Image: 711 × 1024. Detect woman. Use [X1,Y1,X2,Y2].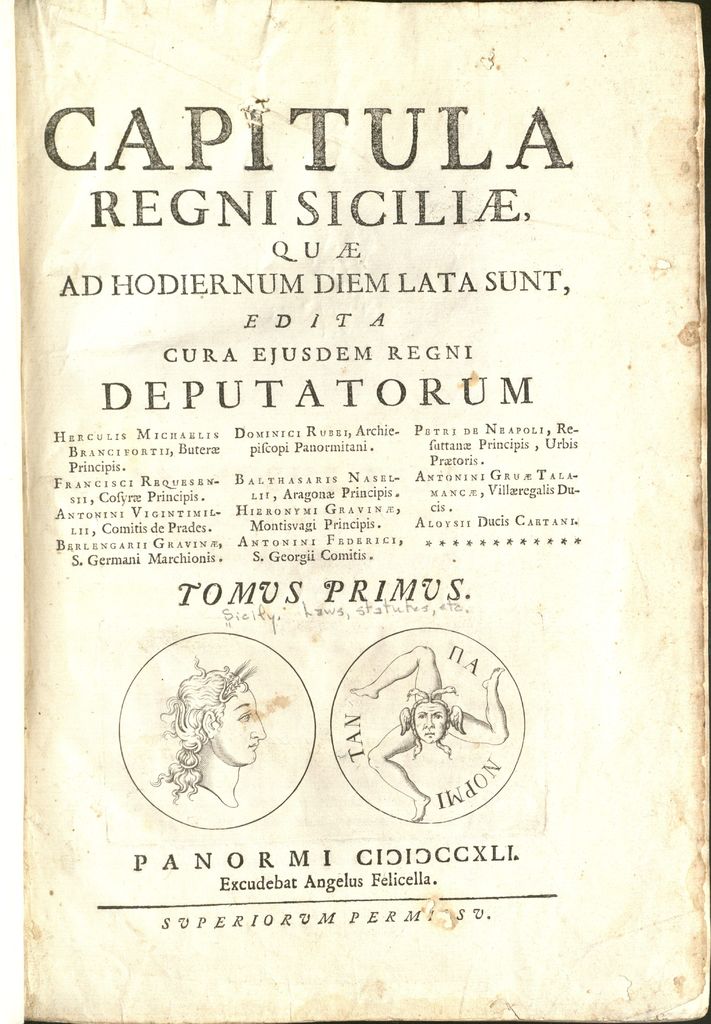
[127,634,313,825].
